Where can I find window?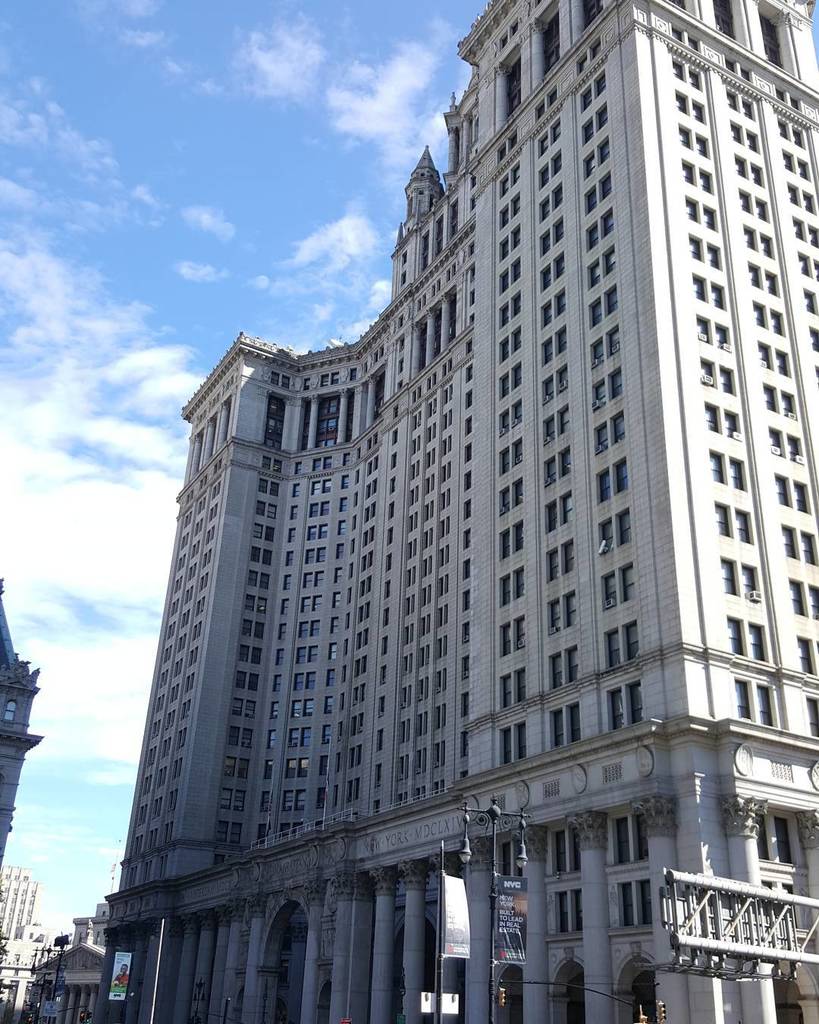
You can find it at bbox(582, 0, 607, 24).
